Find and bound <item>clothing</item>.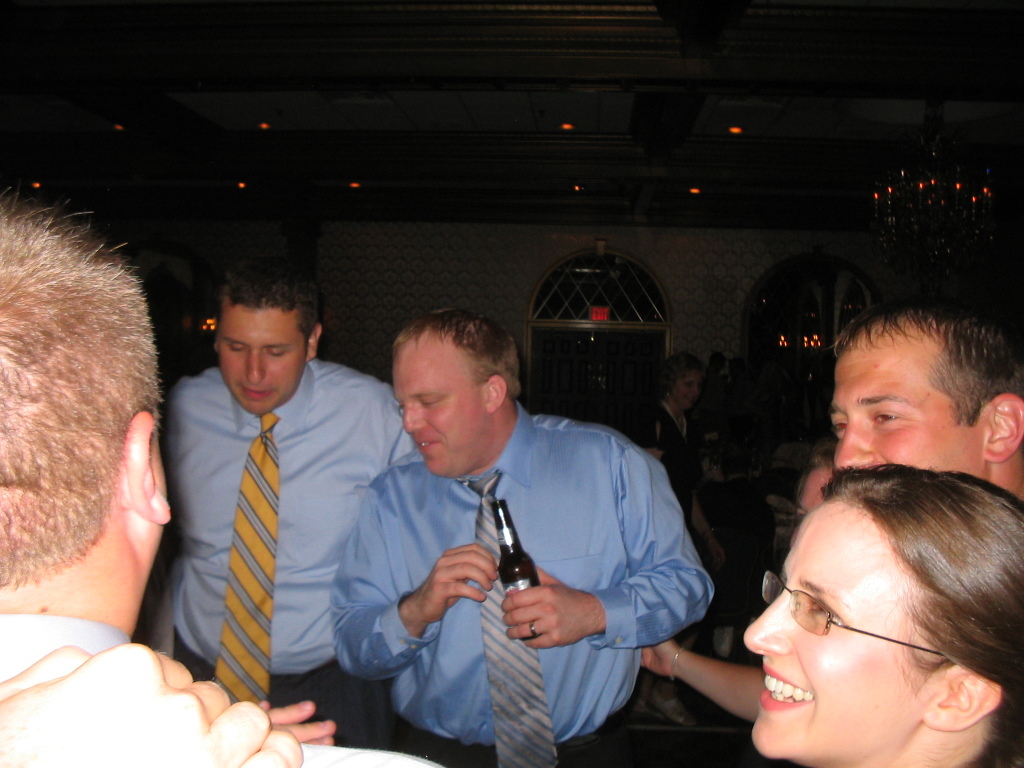
Bound: Rect(351, 385, 711, 745).
